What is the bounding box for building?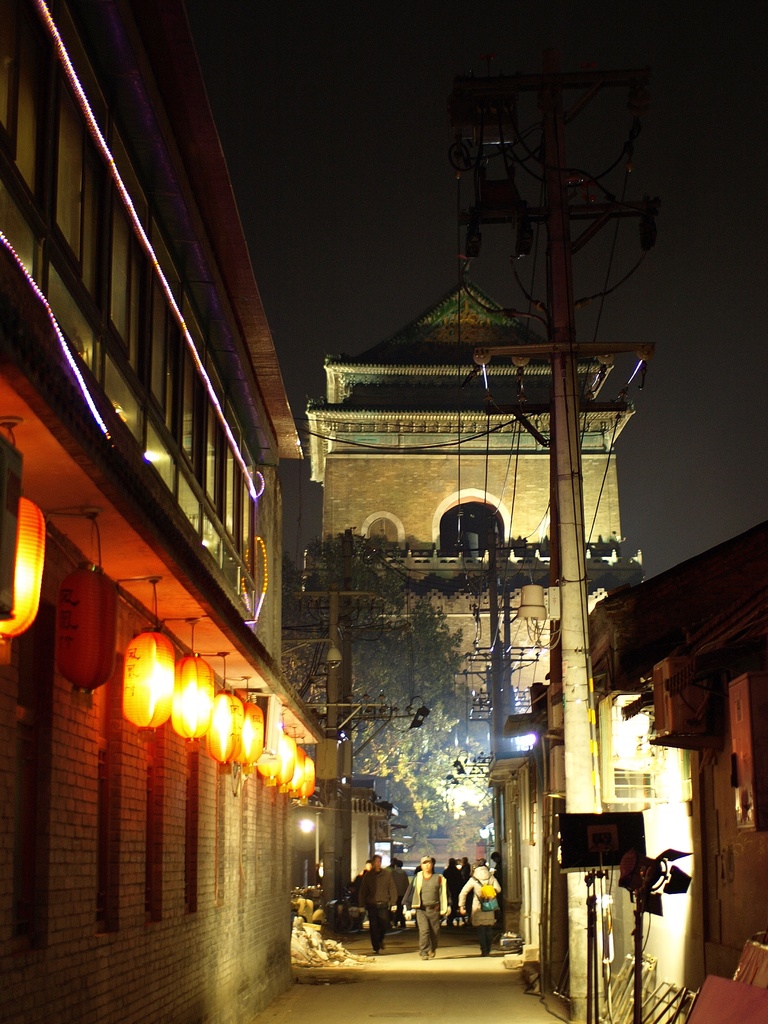
<box>291,278,632,755</box>.
